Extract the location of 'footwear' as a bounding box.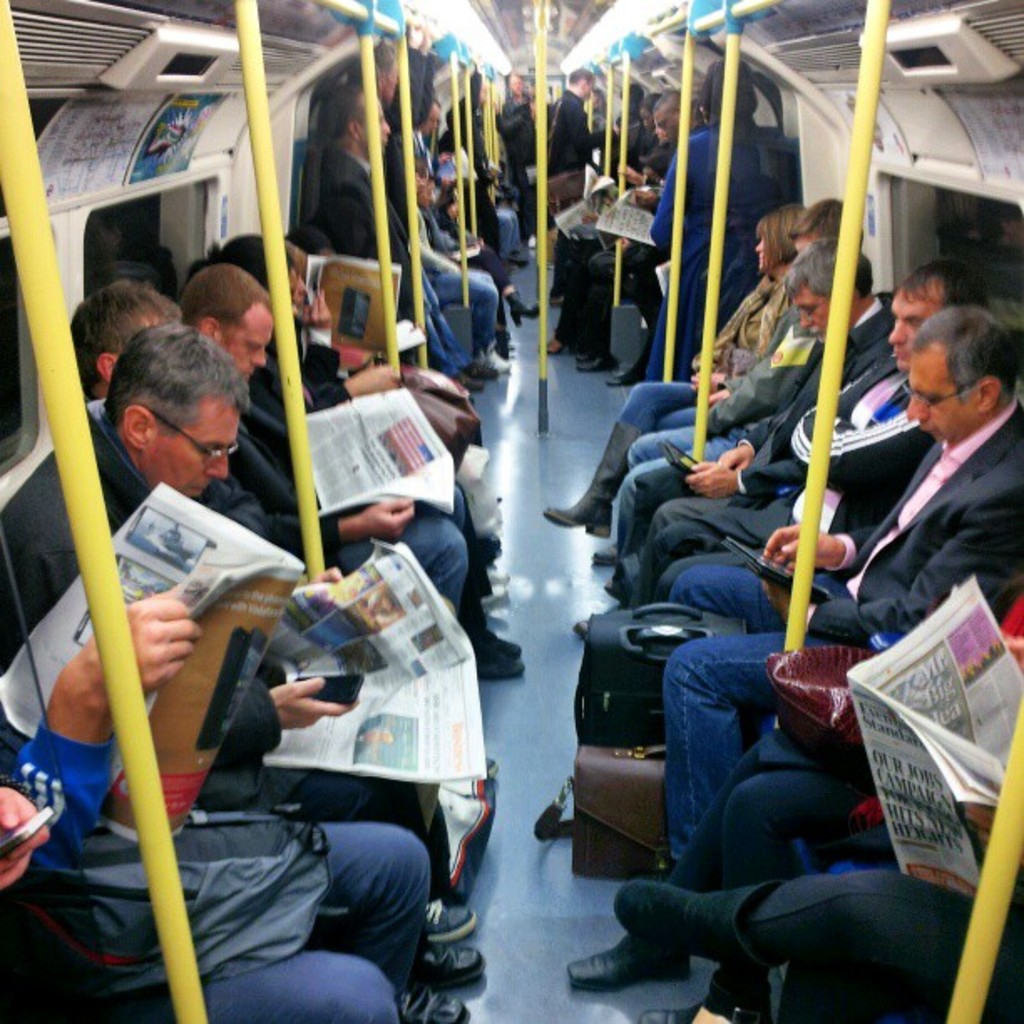
left=592, top=535, right=621, bottom=569.
